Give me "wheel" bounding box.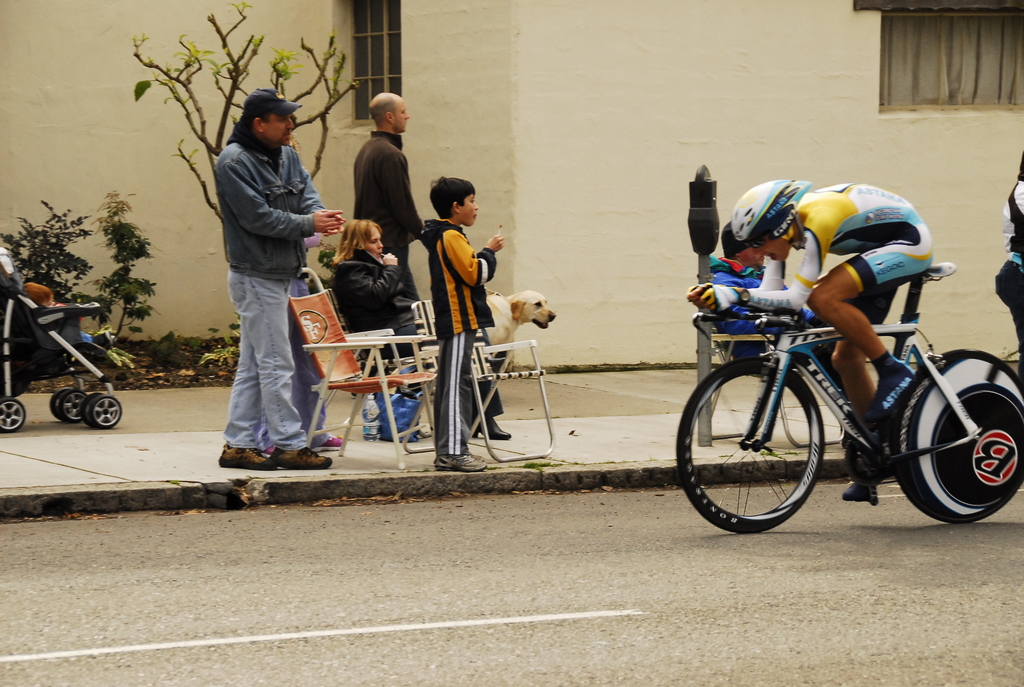
bbox=[0, 394, 26, 434].
